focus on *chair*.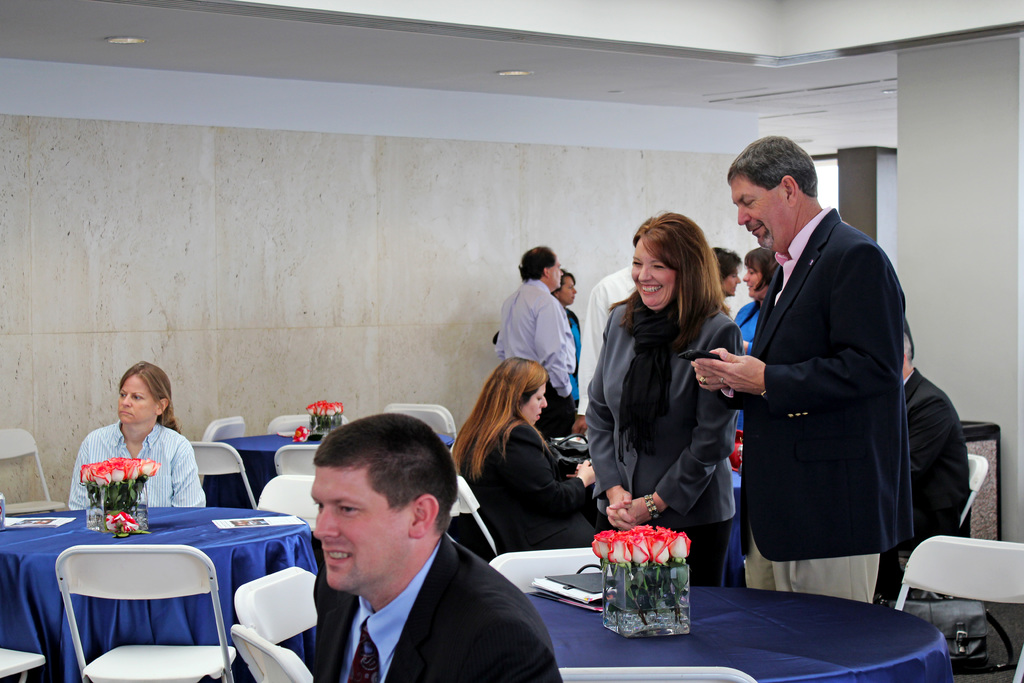
Focused at (x1=248, y1=475, x2=321, y2=539).
